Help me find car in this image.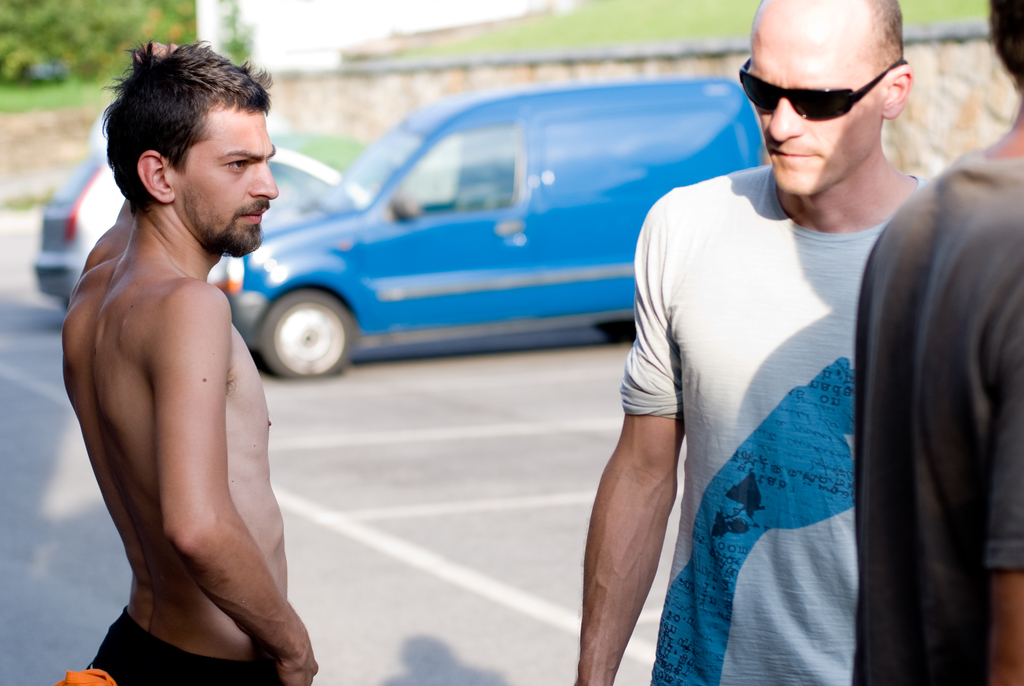
Found it: (222, 72, 763, 373).
